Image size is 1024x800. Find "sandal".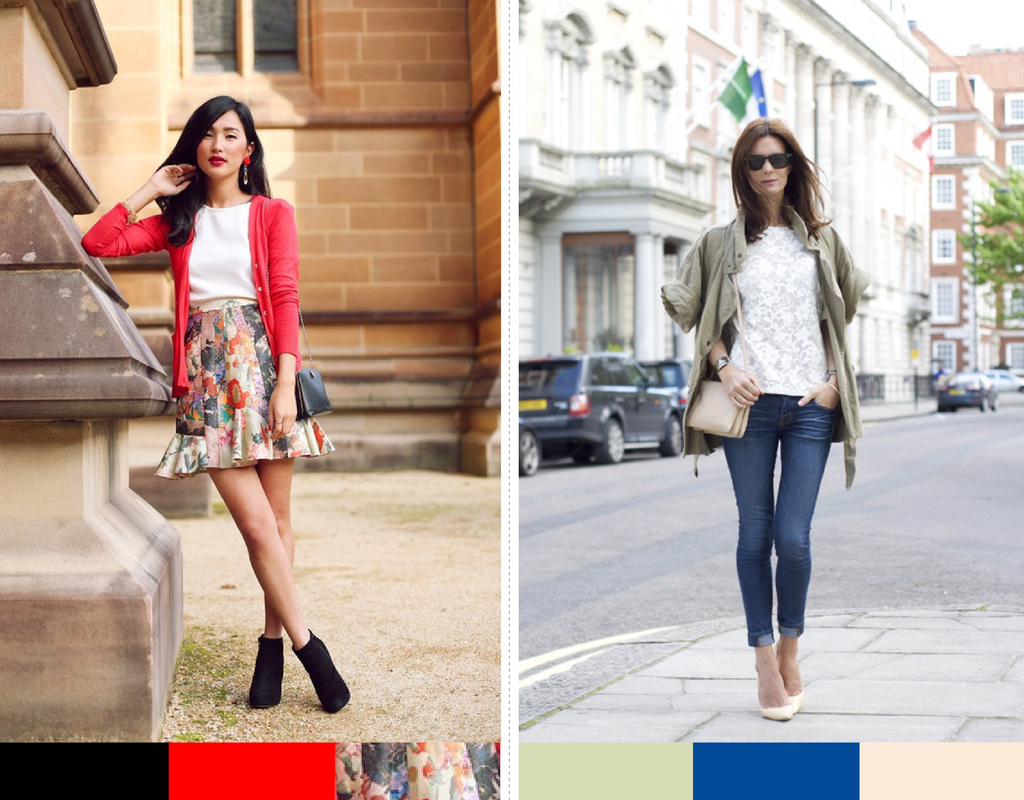
{"x1": 755, "y1": 674, "x2": 789, "y2": 720}.
